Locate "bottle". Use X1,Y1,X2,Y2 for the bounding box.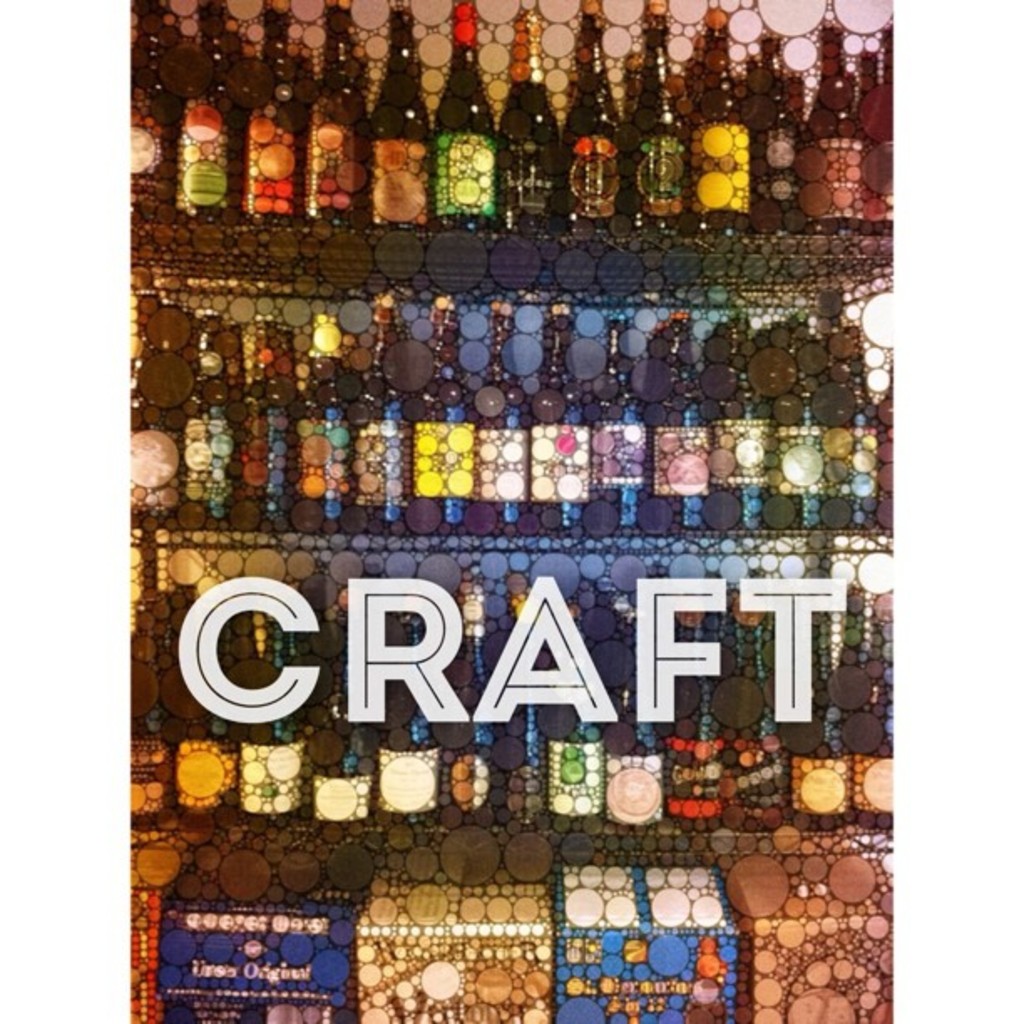
303,596,383,833.
